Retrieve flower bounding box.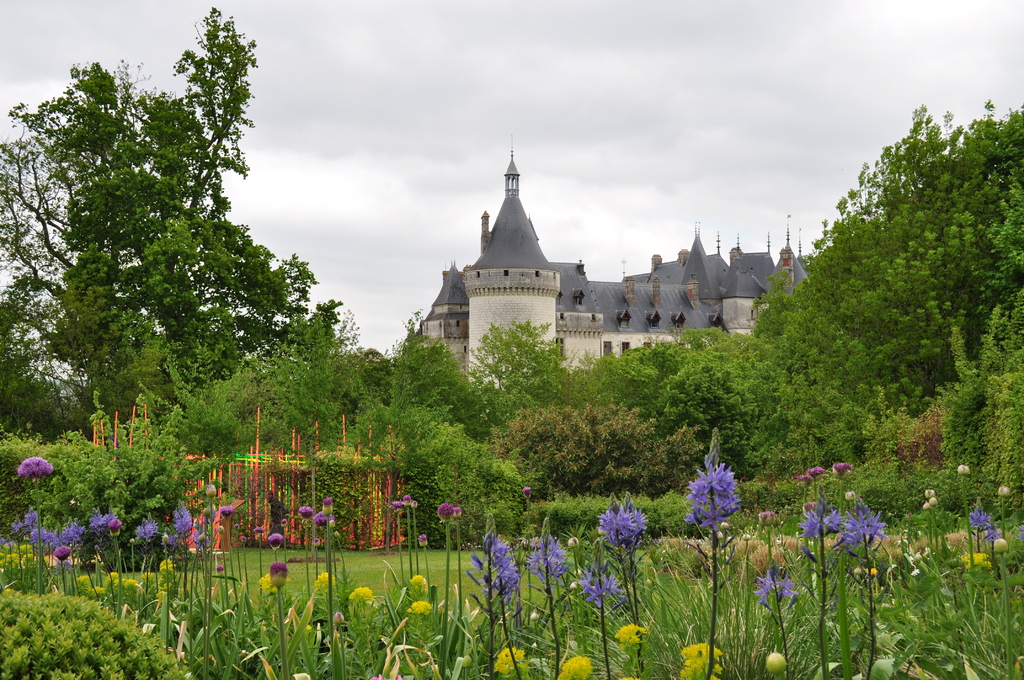
Bounding box: [57, 545, 70, 566].
